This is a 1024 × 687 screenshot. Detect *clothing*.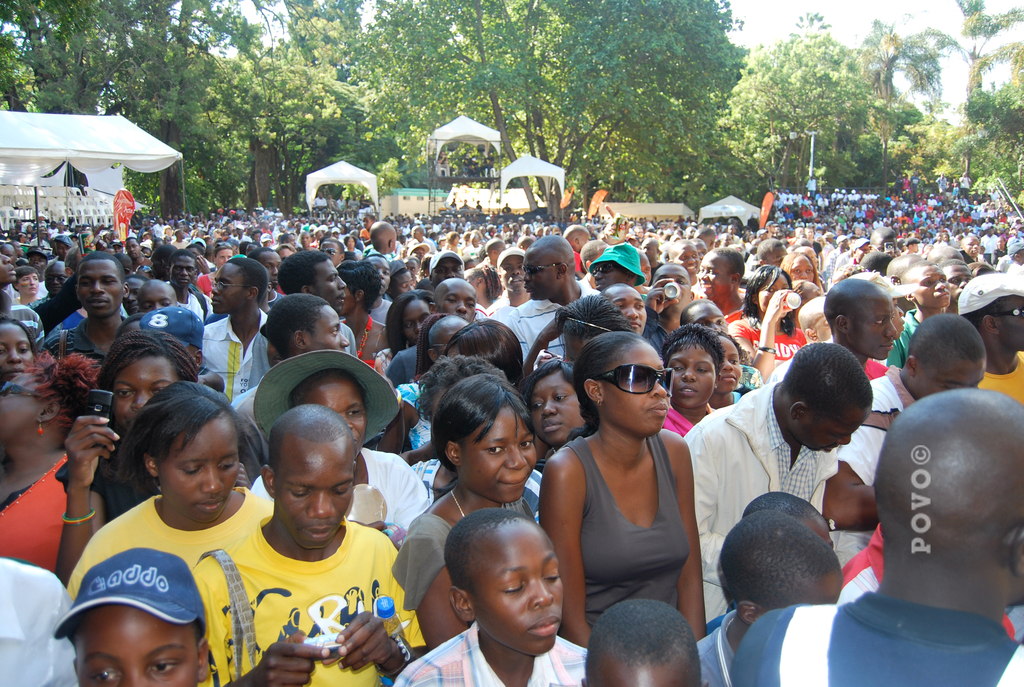
box=[58, 472, 284, 608].
